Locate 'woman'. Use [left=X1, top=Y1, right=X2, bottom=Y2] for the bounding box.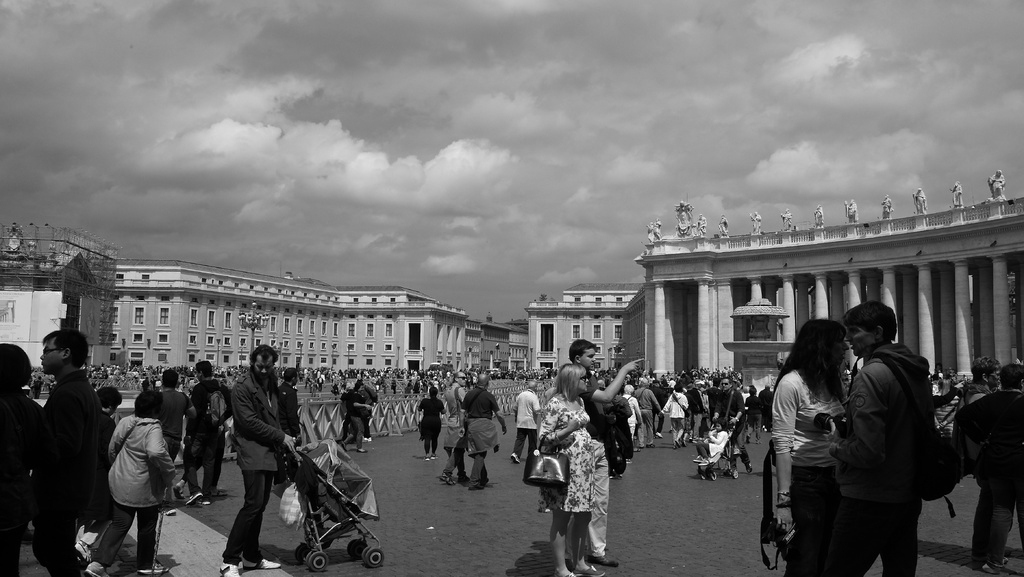
[left=416, top=386, right=442, bottom=459].
